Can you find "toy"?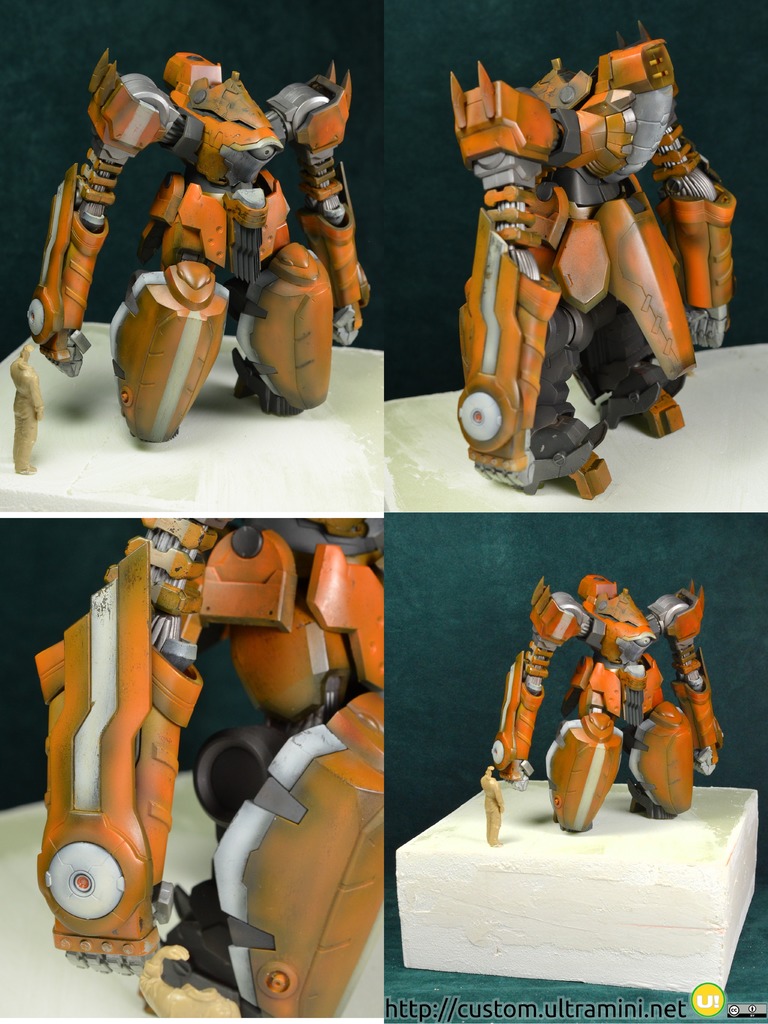
Yes, bounding box: box(480, 756, 506, 844).
